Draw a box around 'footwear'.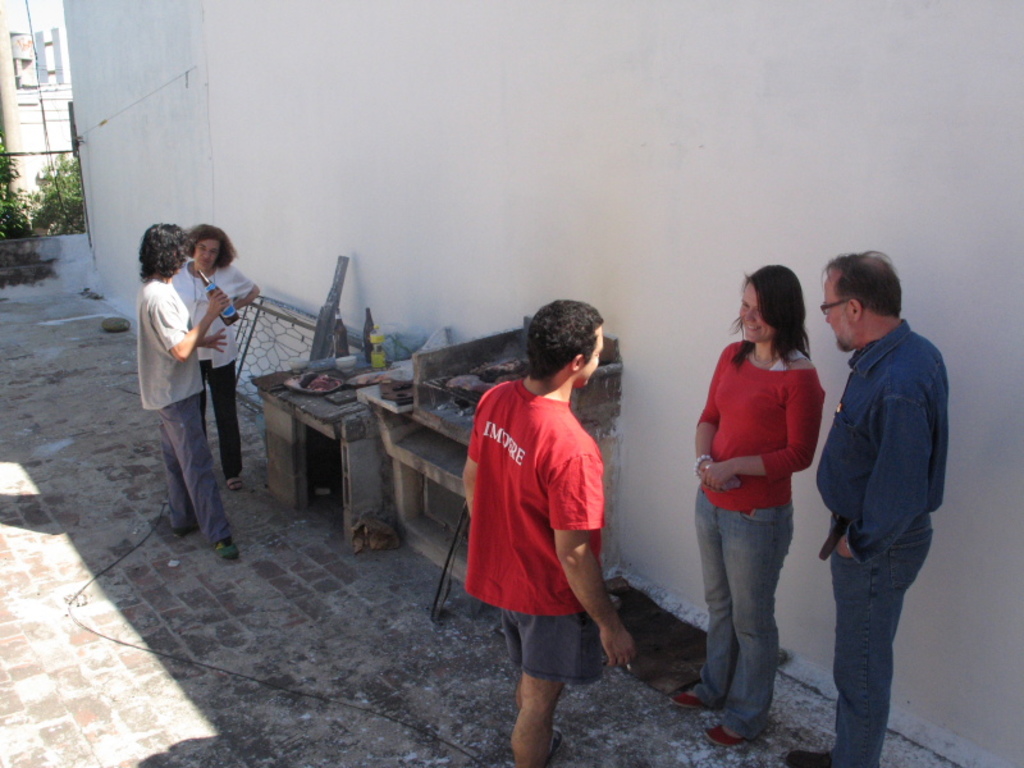
Rect(548, 728, 561, 767).
